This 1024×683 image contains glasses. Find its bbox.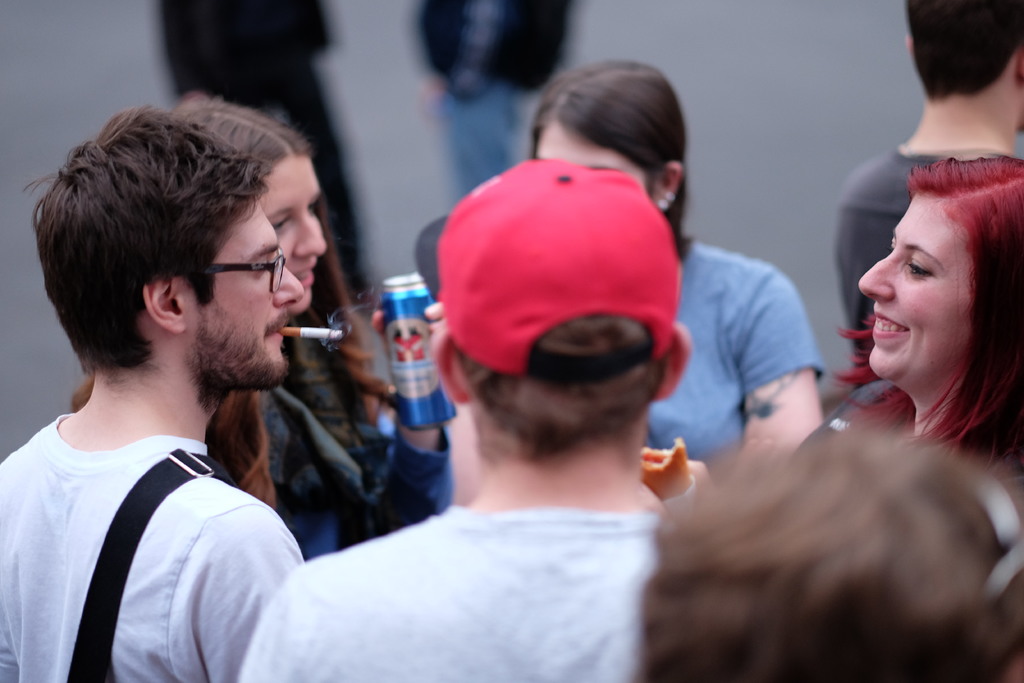
x1=167, y1=247, x2=301, y2=299.
